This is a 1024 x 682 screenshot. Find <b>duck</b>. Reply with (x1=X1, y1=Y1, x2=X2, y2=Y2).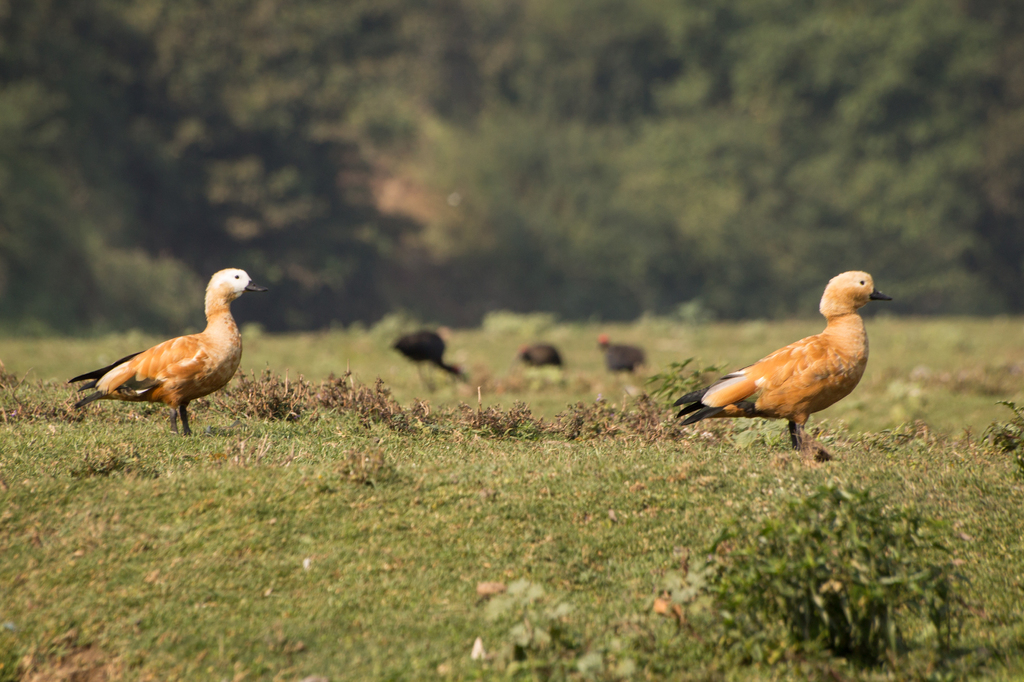
(x1=692, y1=265, x2=893, y2=452).
